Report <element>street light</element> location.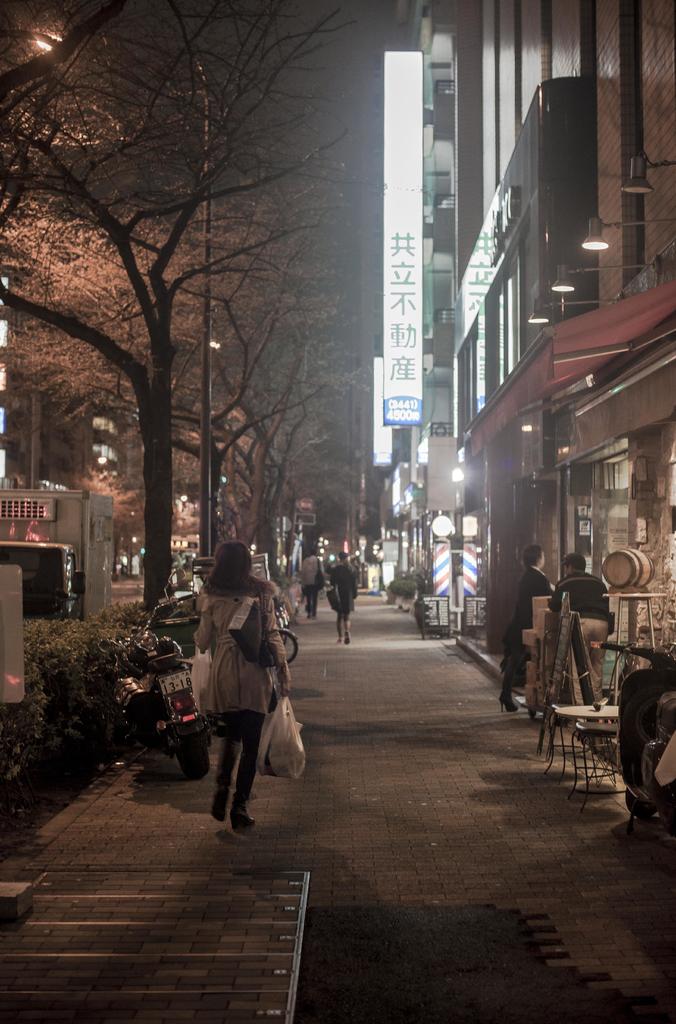
Report: bbox=(63, 451, 109, 477).
